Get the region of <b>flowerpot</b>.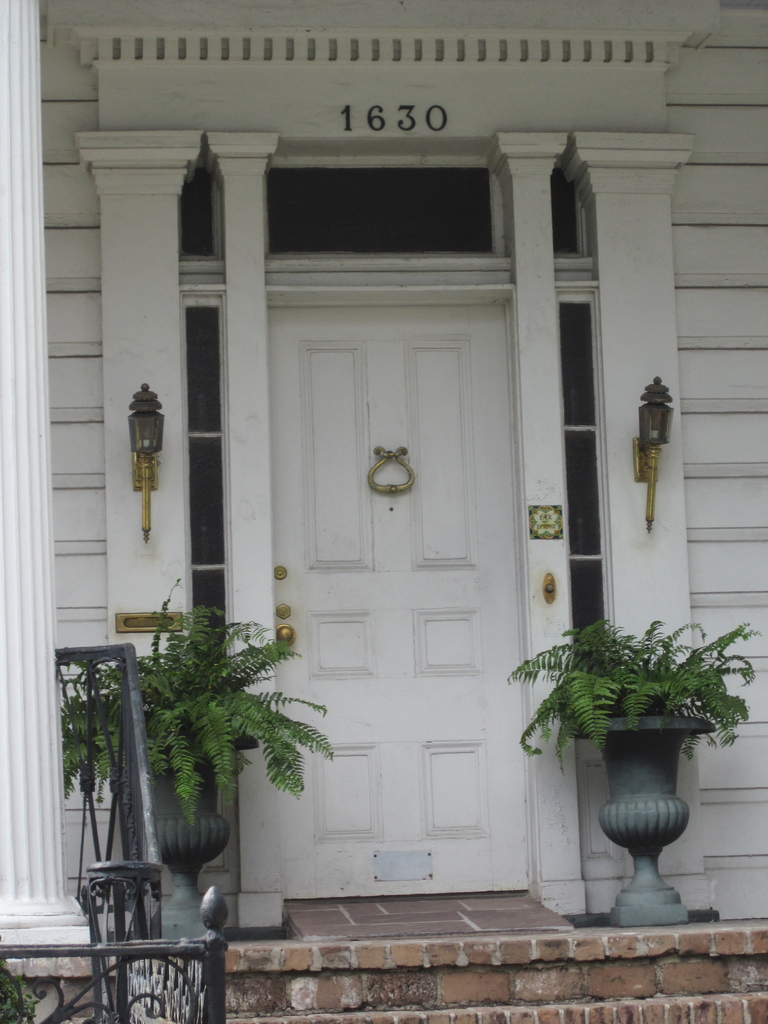
137:728:257:941.
